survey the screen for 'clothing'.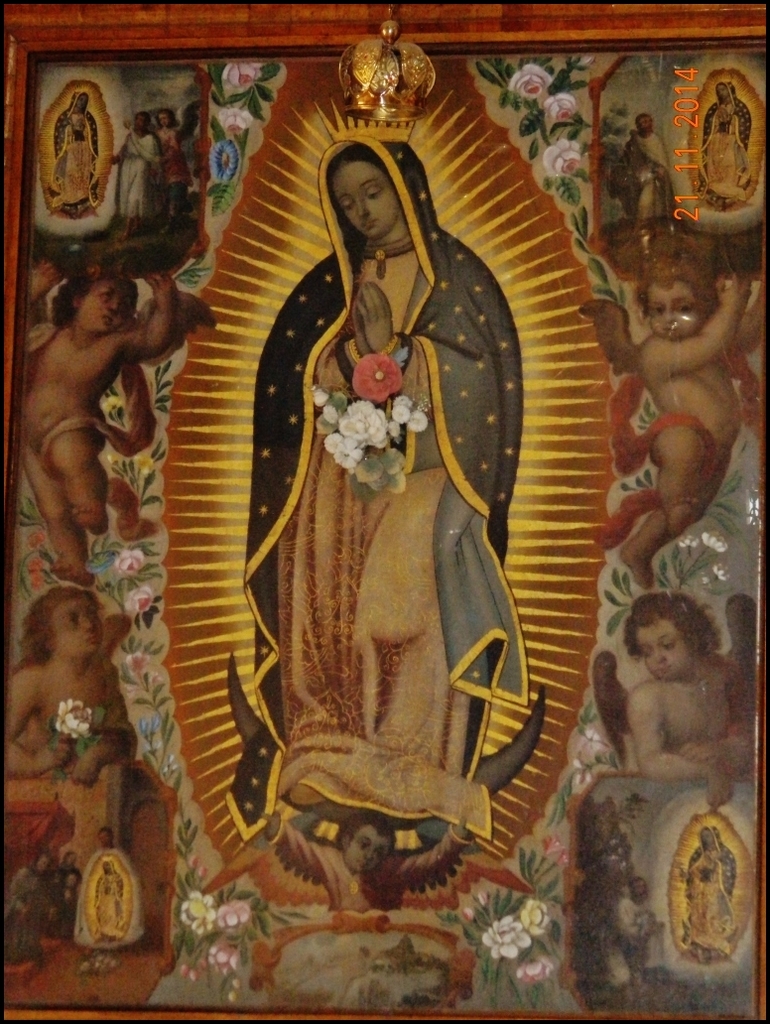
Survey found: rect(238, 190, 533, 907).
